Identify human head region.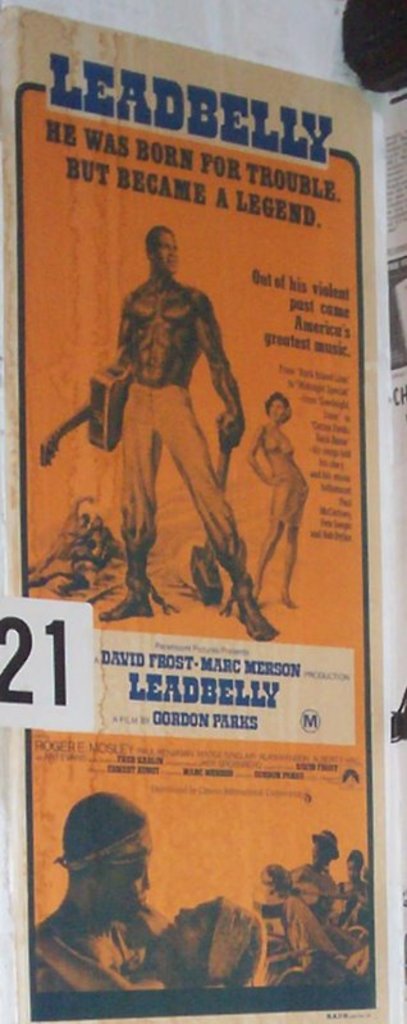
Region: [x1=264, y1=863, x2=287, y2=906].
